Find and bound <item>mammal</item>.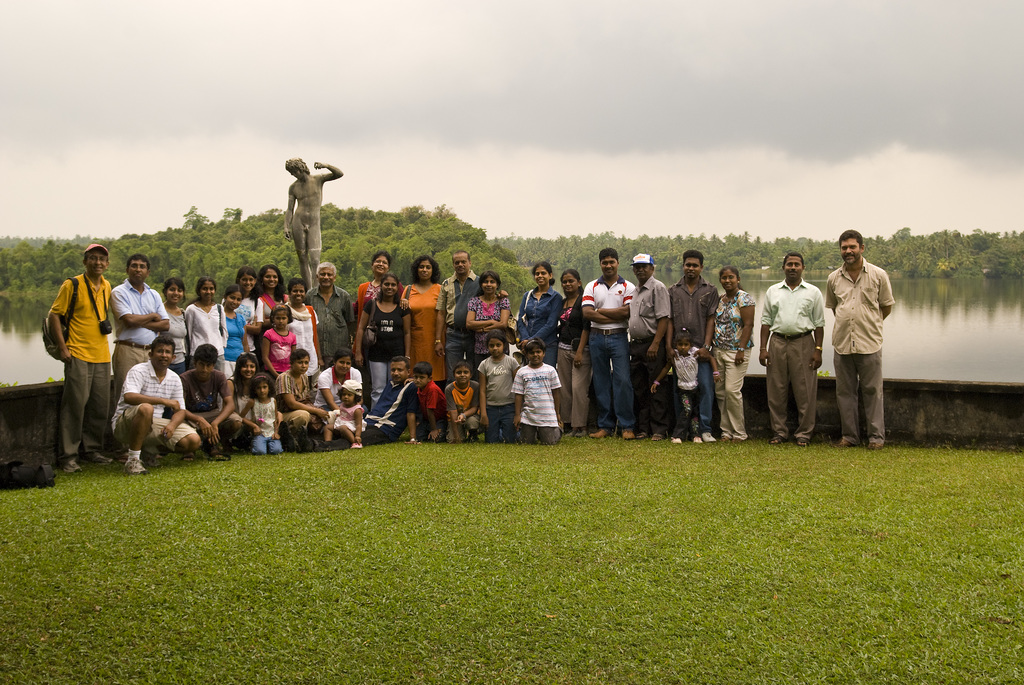
Bound: {"left": 104, "top": 338, "right": 198, "bottom": 476}.
